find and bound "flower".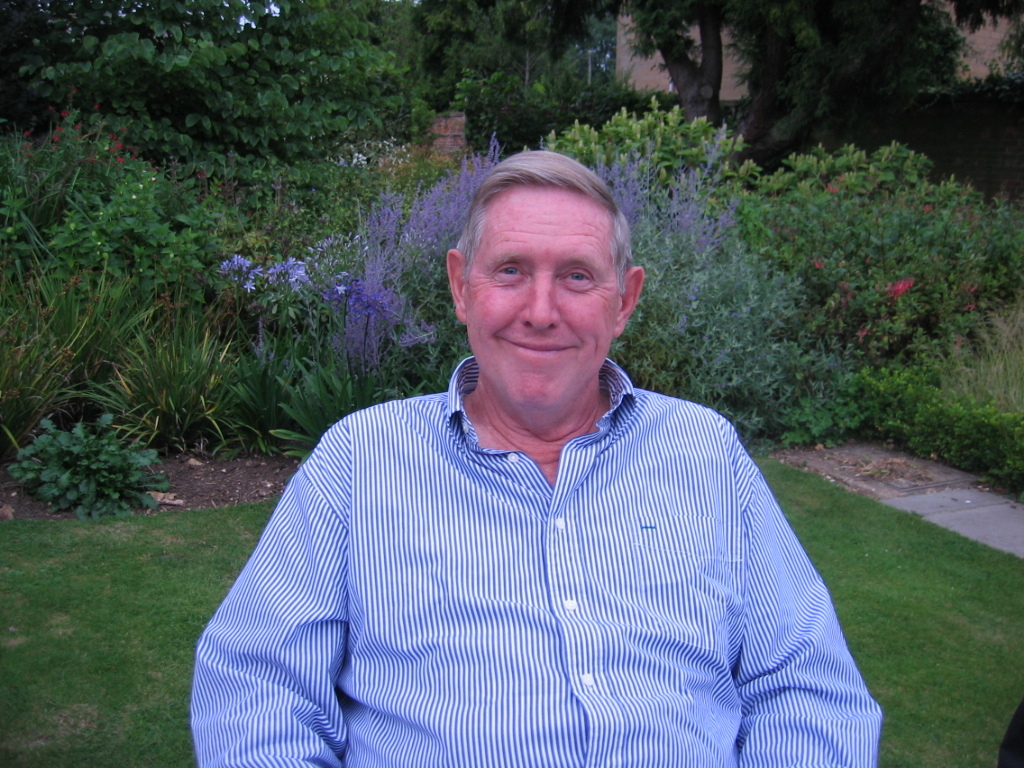
Bound: box(228, 251, 306, 308).
